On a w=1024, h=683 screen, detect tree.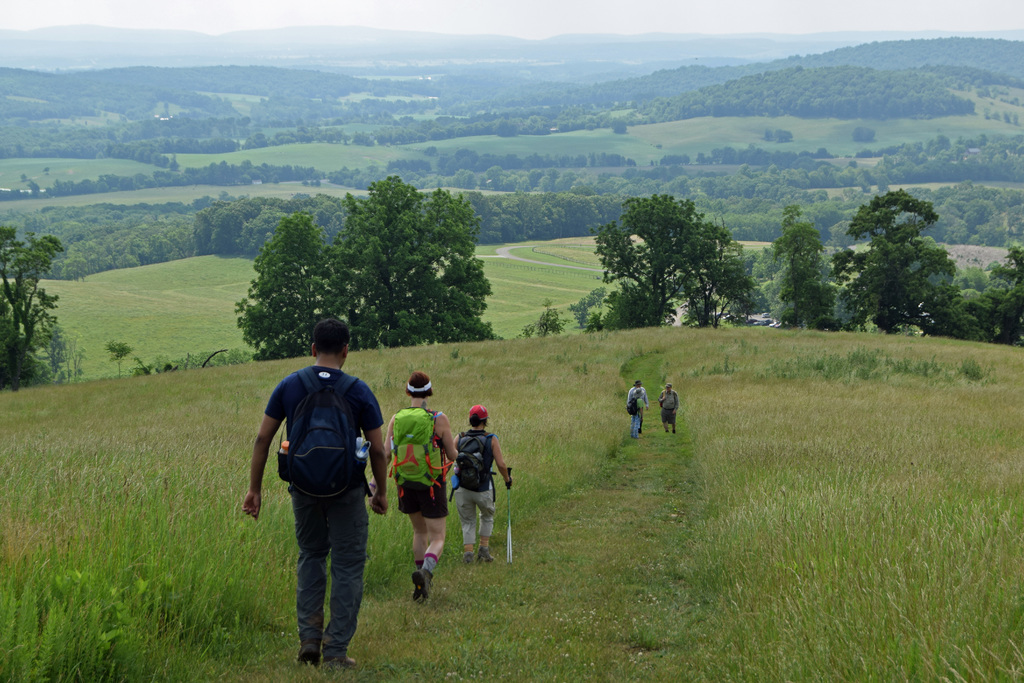
<box>844,165,964,342</box>.
